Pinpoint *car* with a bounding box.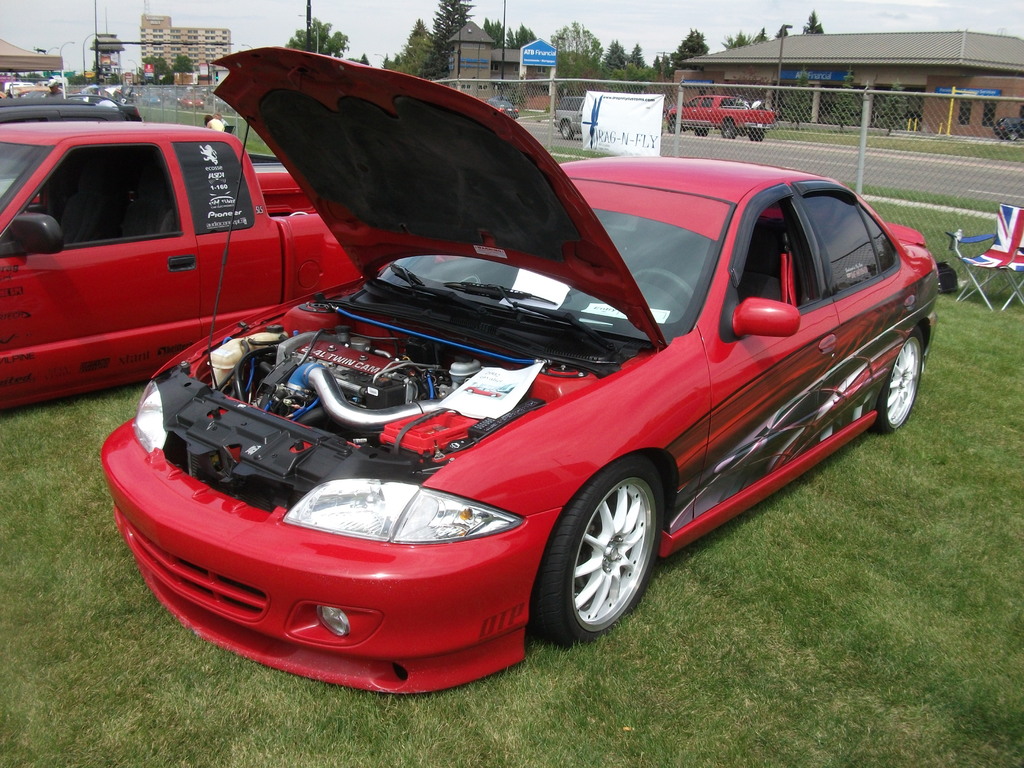
bbox=[671, 92, 776, 138].
